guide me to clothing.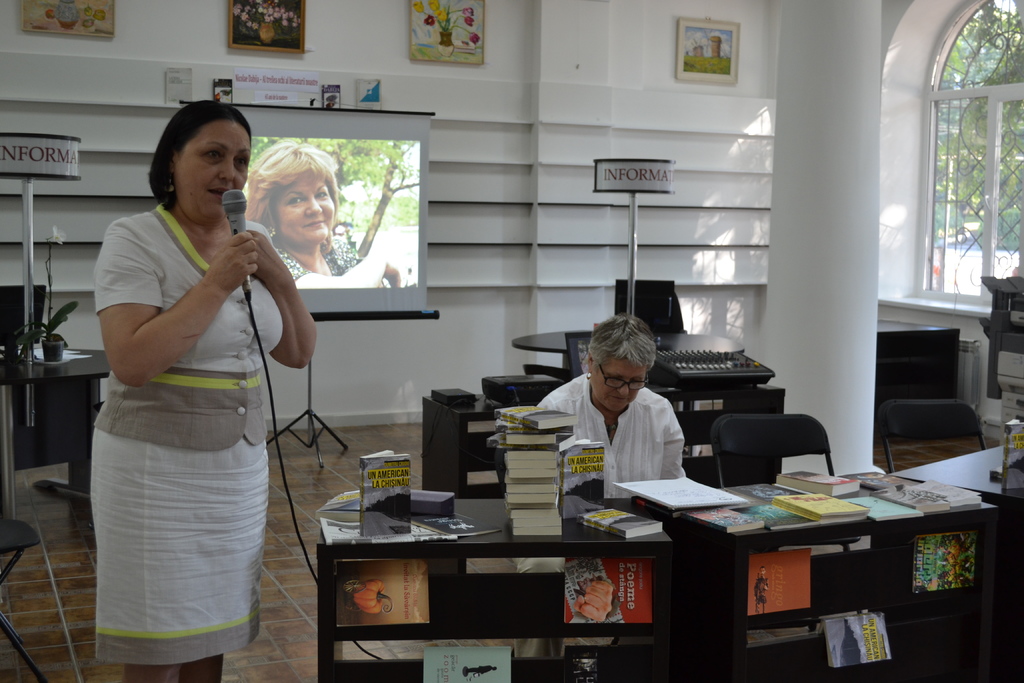
Guidance: 88,178,298,650.
